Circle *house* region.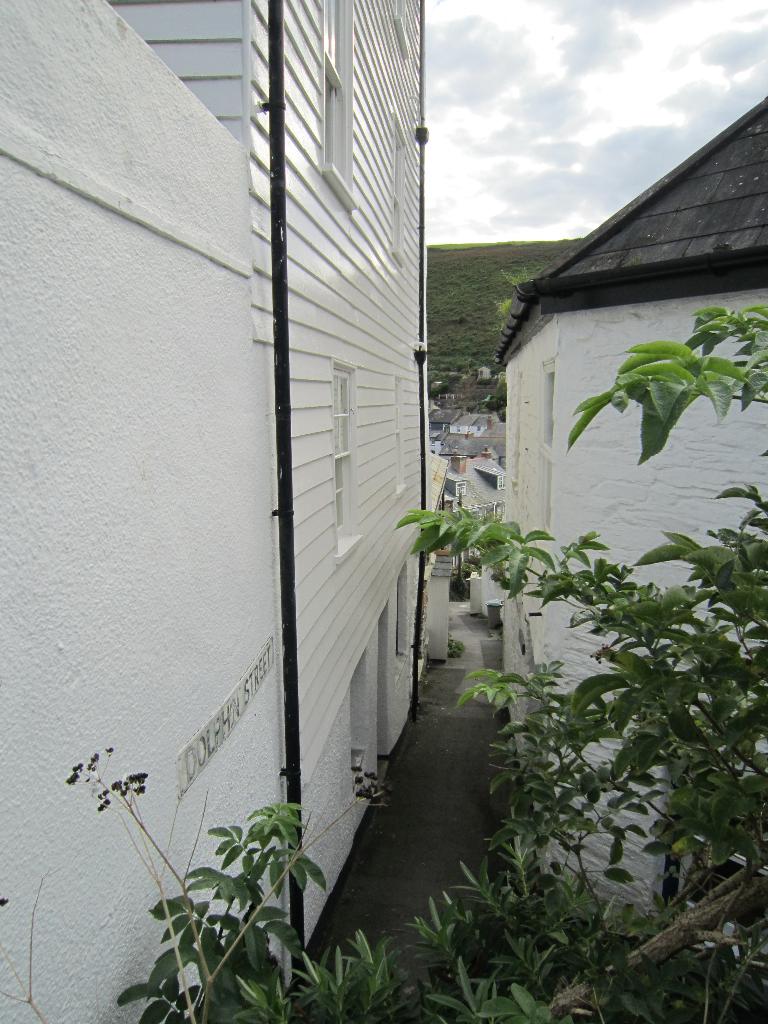
Region: 0 0 439 1023.
